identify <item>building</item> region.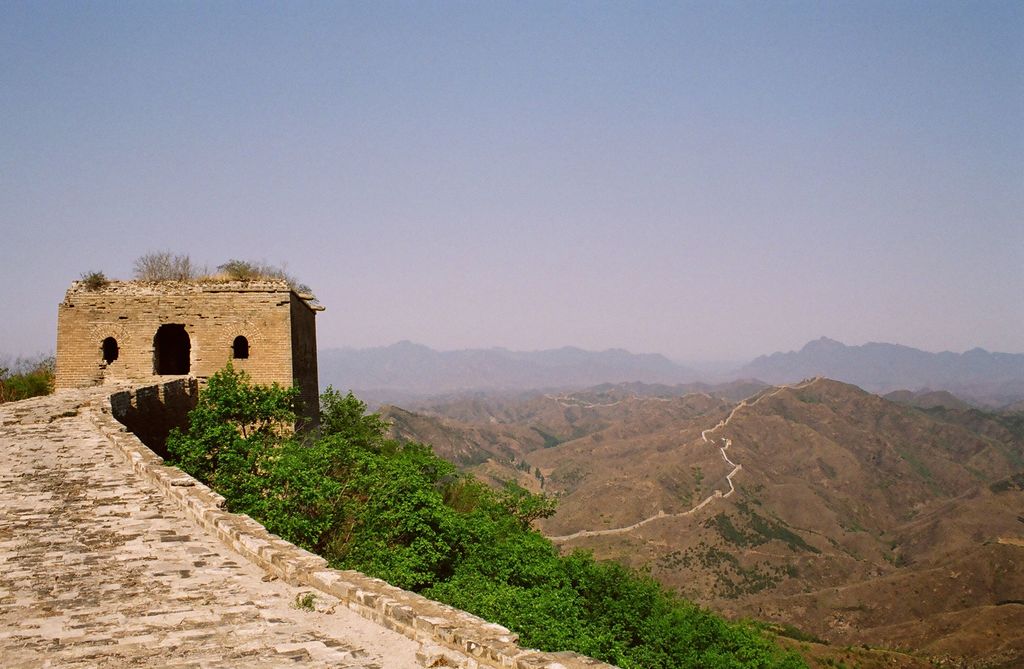
Region: {"x1": 22, "y1": 261, "x2": 369, "y2": 483}.
